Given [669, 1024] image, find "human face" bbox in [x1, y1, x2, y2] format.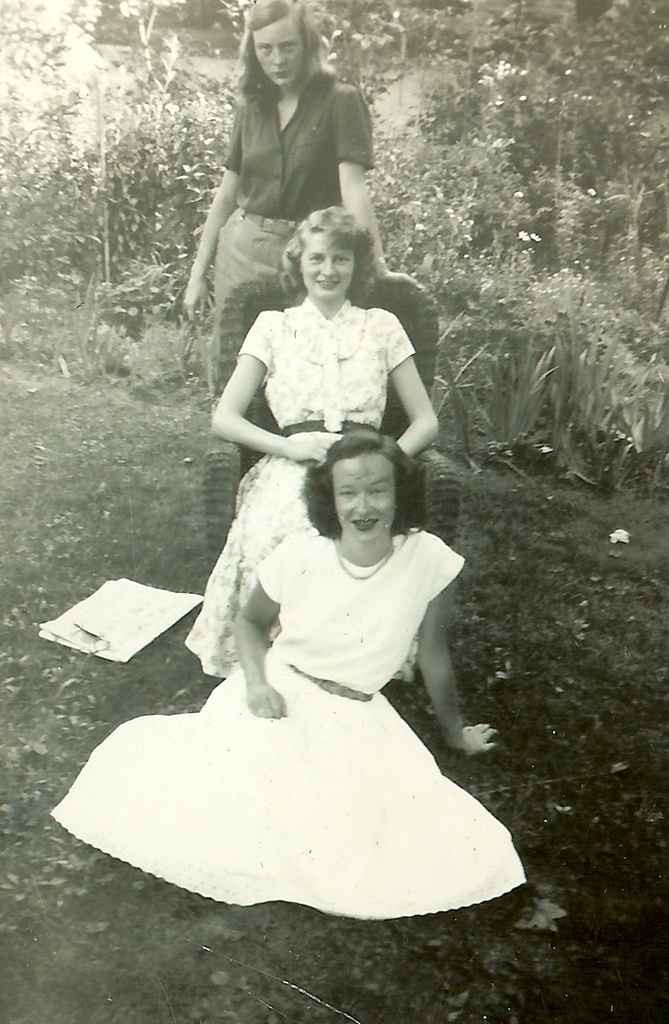
[251, 24, 303, 85].
